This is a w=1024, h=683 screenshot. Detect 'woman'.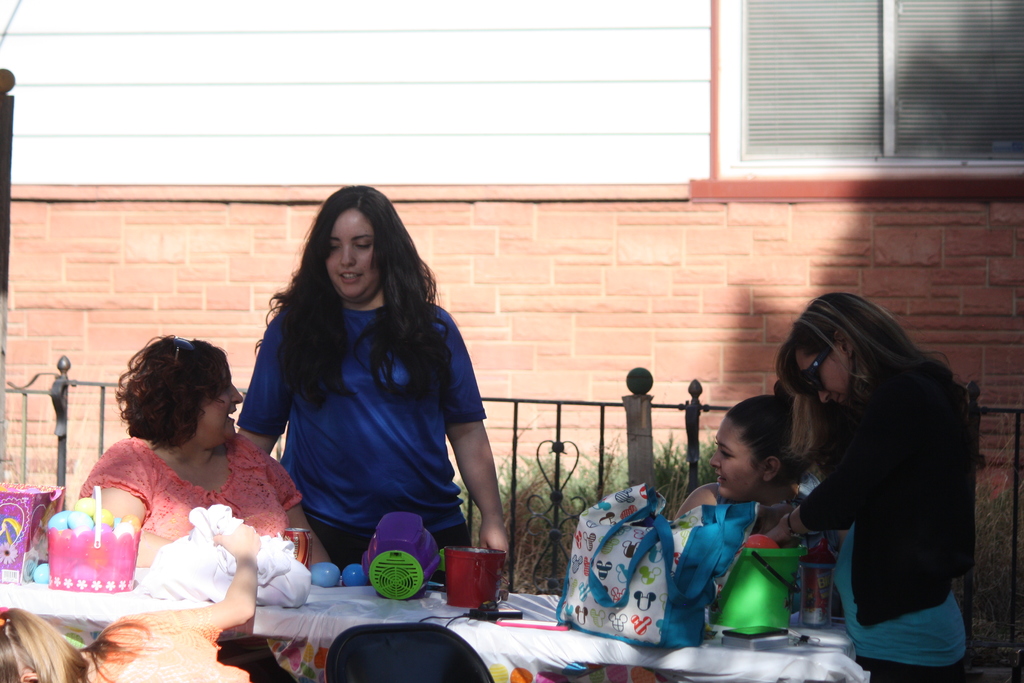
locate(755, 279, 985, 675).
